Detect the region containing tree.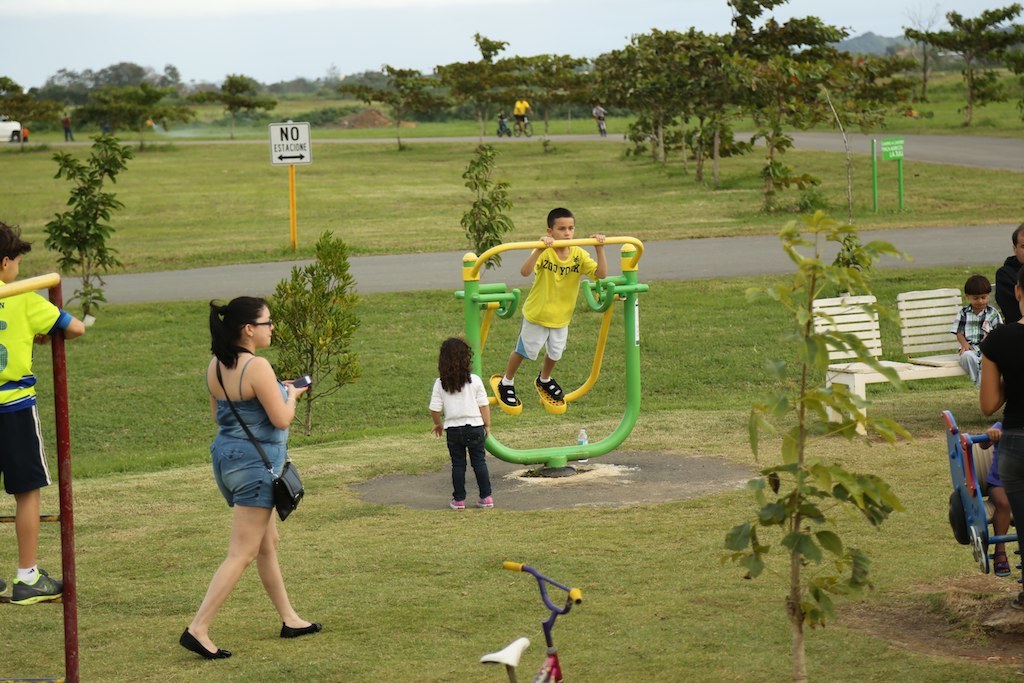
[681, 0, 778, 176].
